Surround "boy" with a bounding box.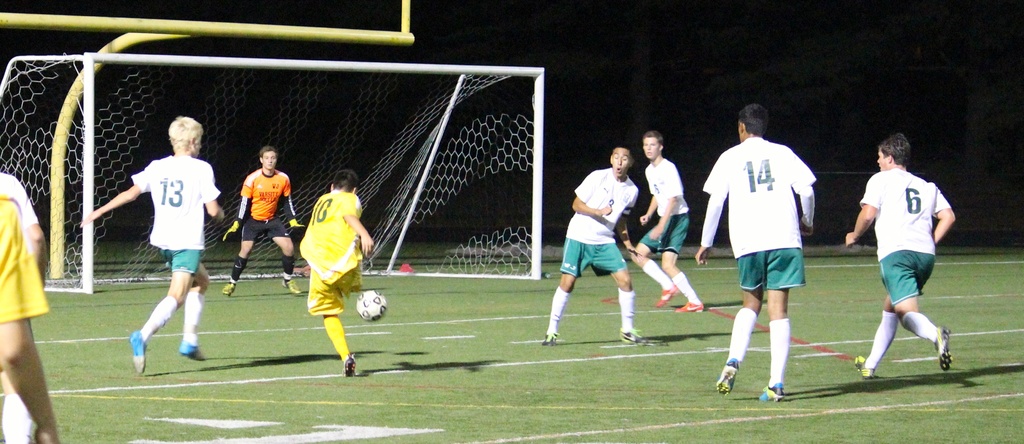
crop(77, 117, 241, 377).
